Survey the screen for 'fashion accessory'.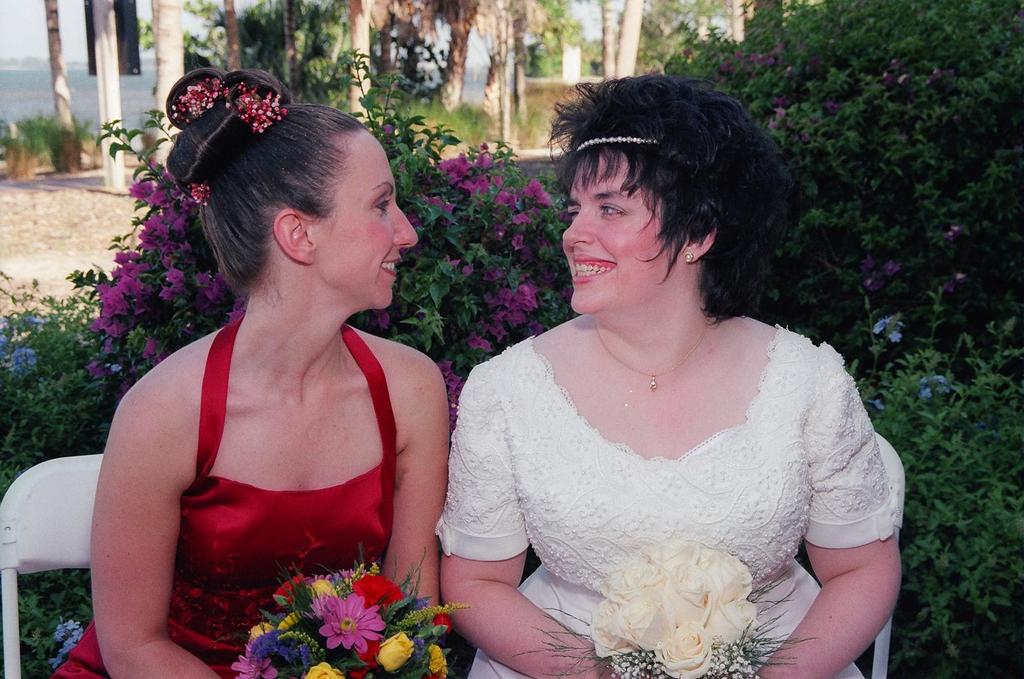
Survey found: bbox=[592, 316, 714, 396].
